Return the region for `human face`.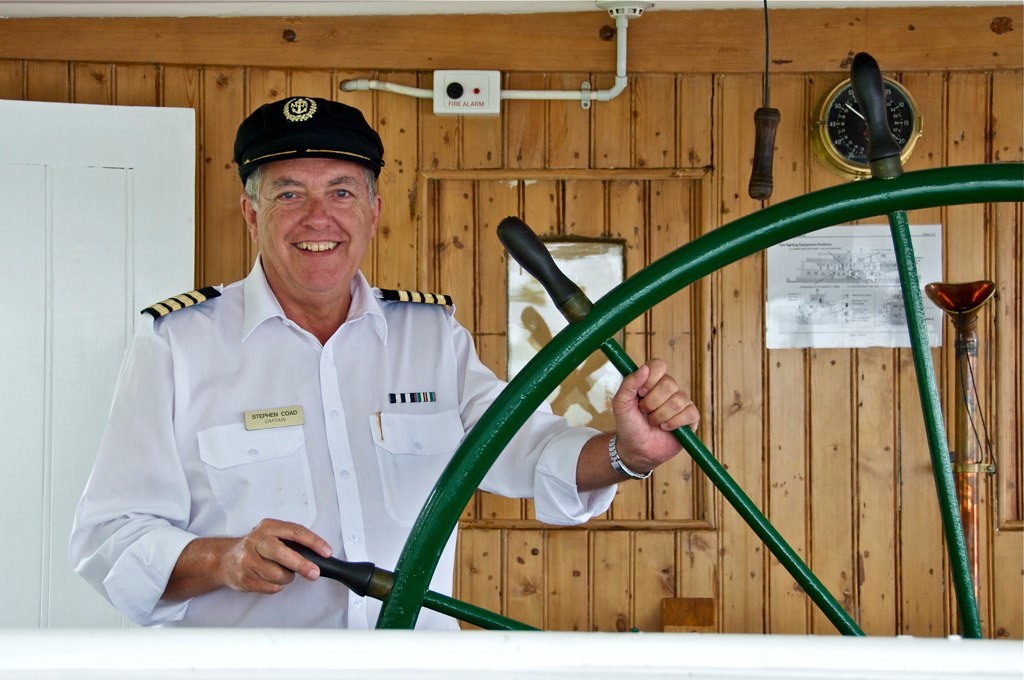
<region>250, 152, 379, 296</region>.
